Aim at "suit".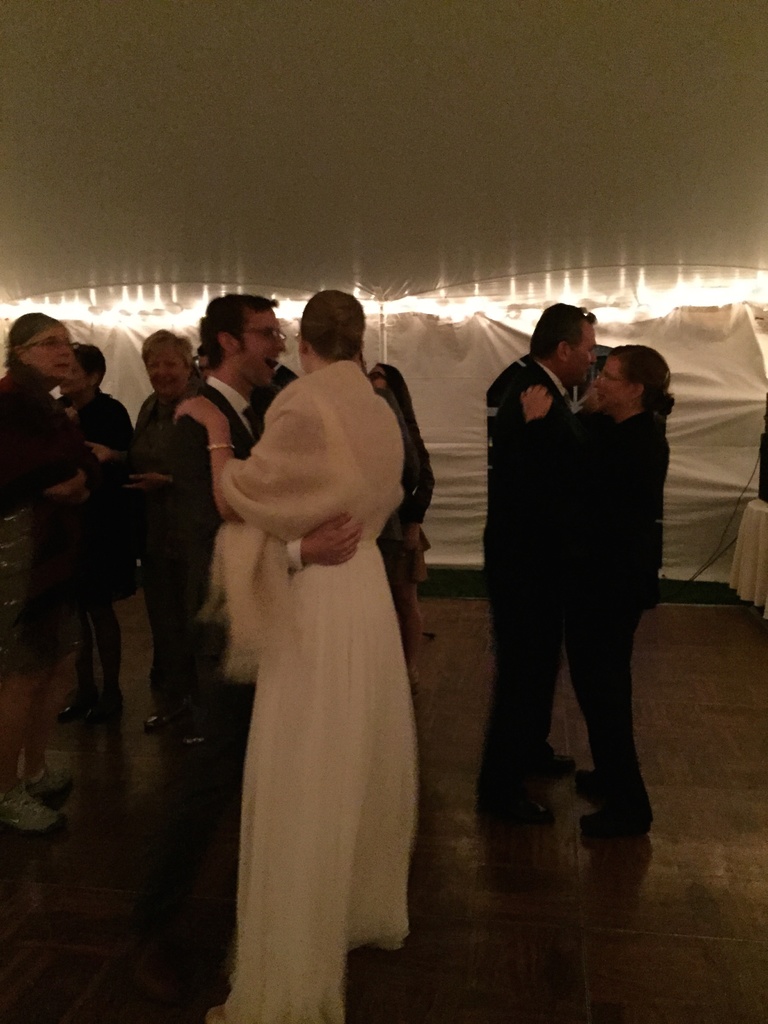
Aimed at <bbox>483, 357, 570, 808</bbox>.
